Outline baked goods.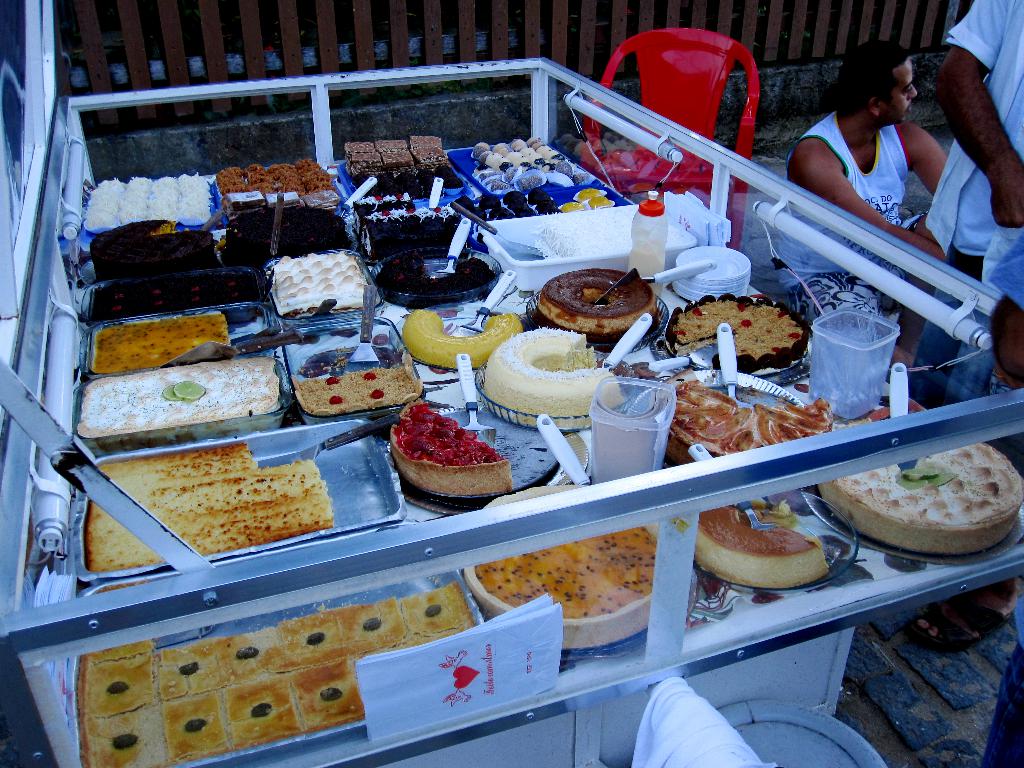
Outline: 691 504 828 593.
